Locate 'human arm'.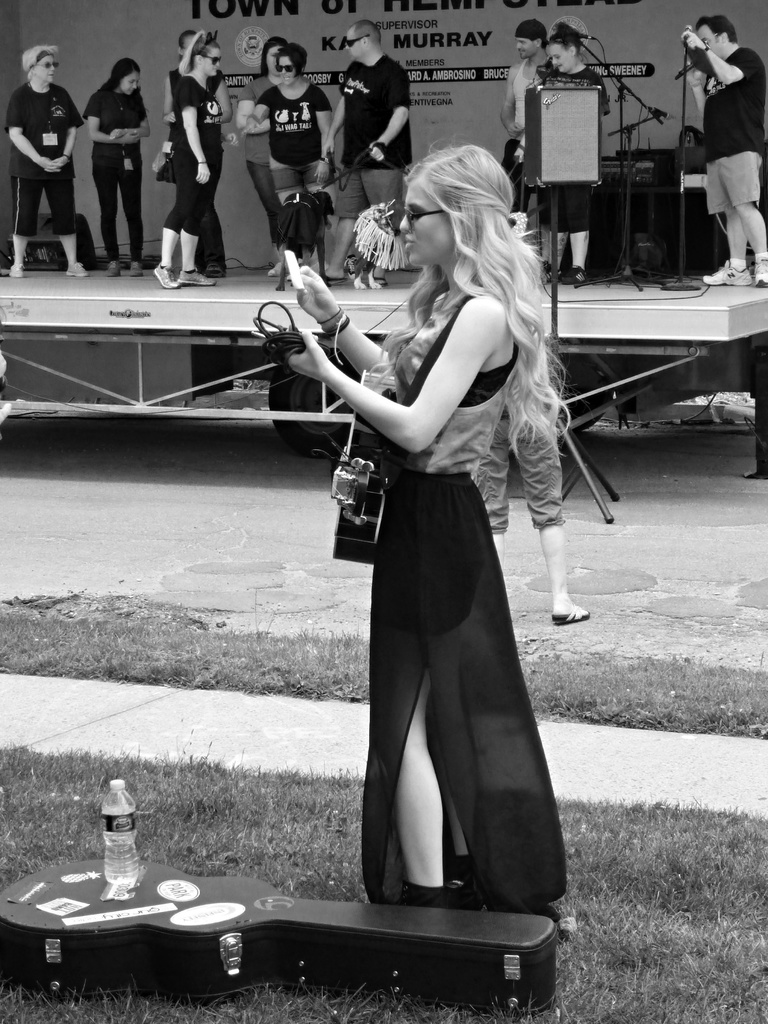
Bounding box: select_region(107, 96, 151, 140).
